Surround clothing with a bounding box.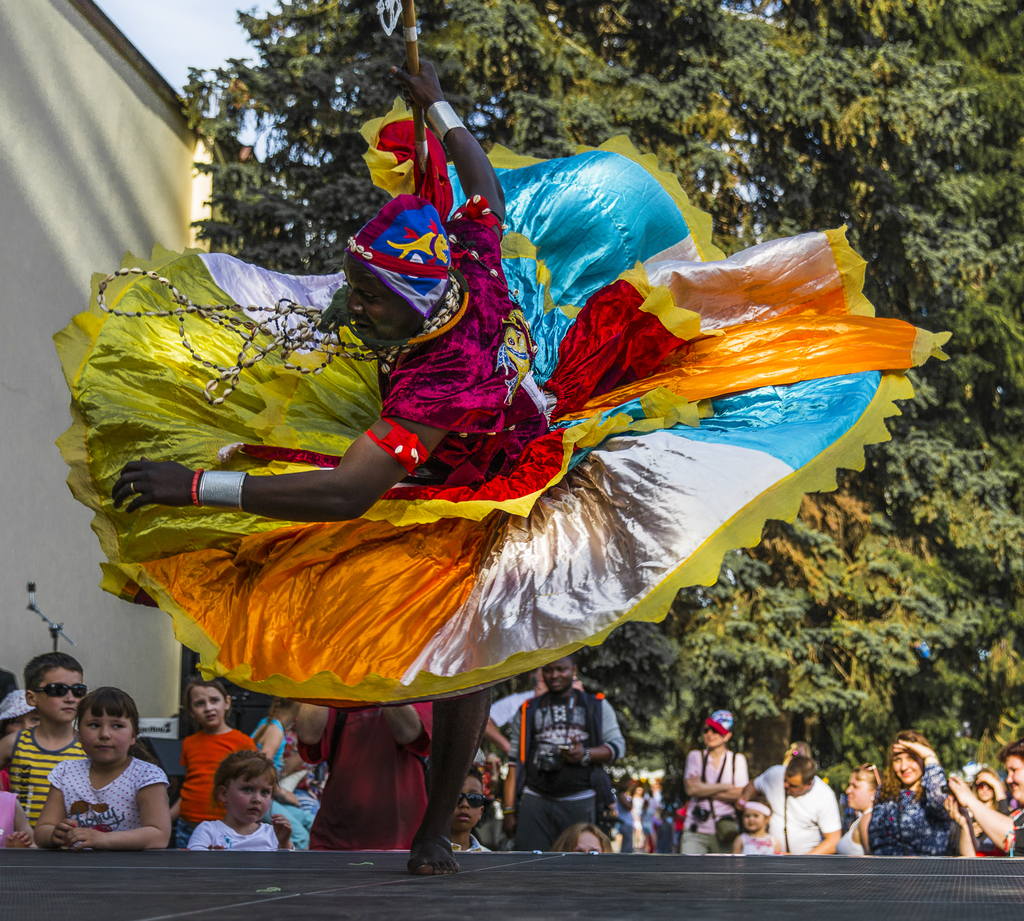
<box>735,831,785,858</box>.
